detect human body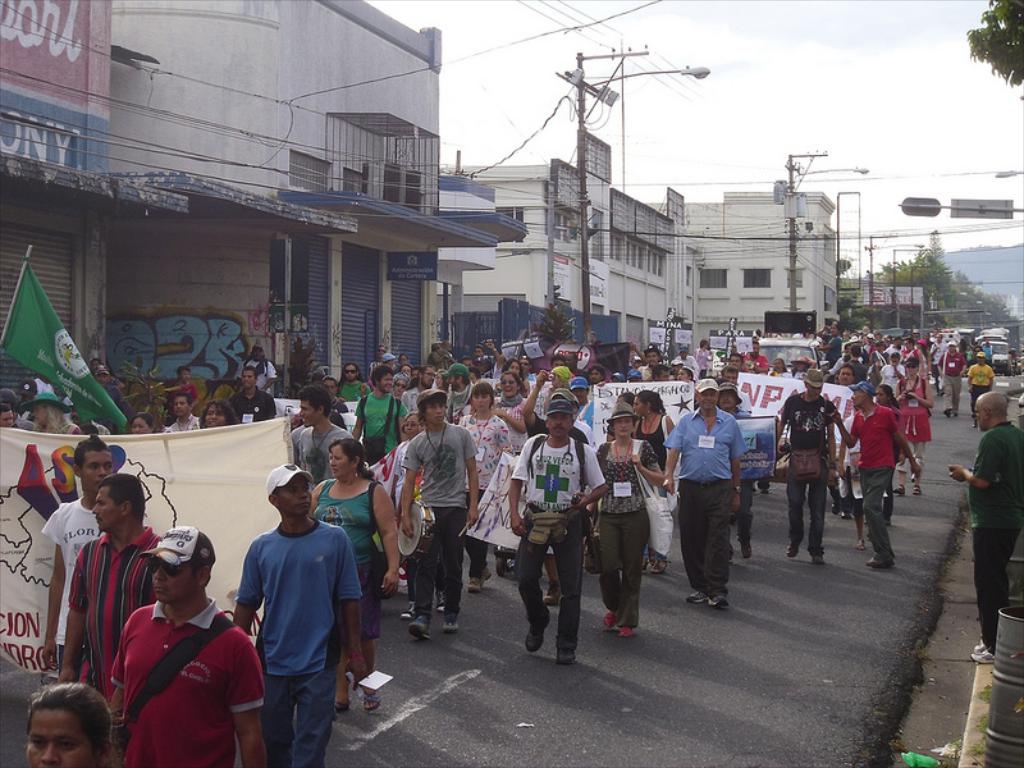
{"x1": 886, "y1": 360, "x2": 928, "y2": 492}
